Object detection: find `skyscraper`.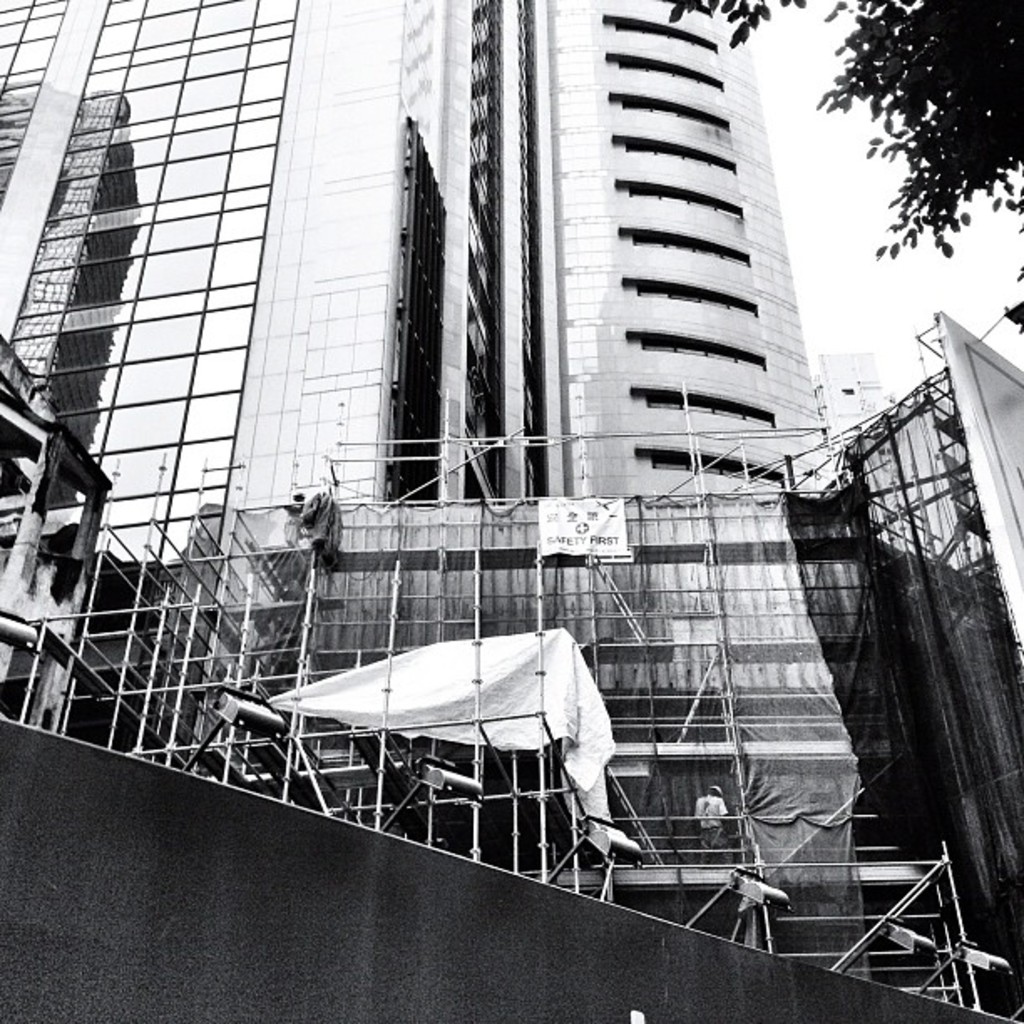
crop(82, 15, 950, 924).
